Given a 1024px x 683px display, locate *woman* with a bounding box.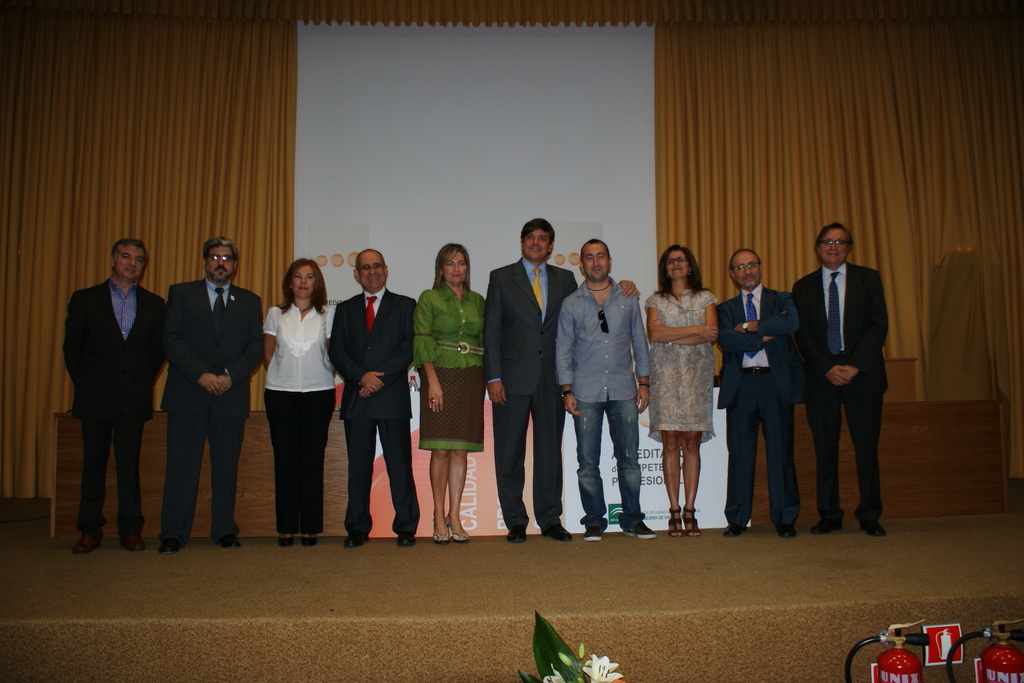
Located: 644/247/724/537.
